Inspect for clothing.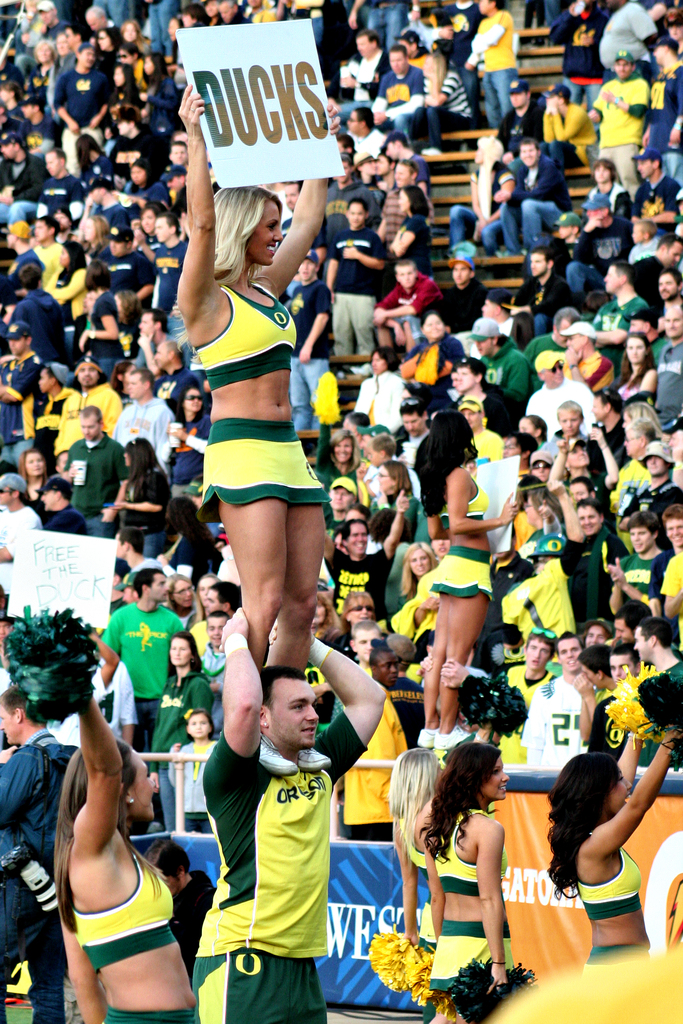
Inspection: <region>149, 667, 216, 772</region>.
